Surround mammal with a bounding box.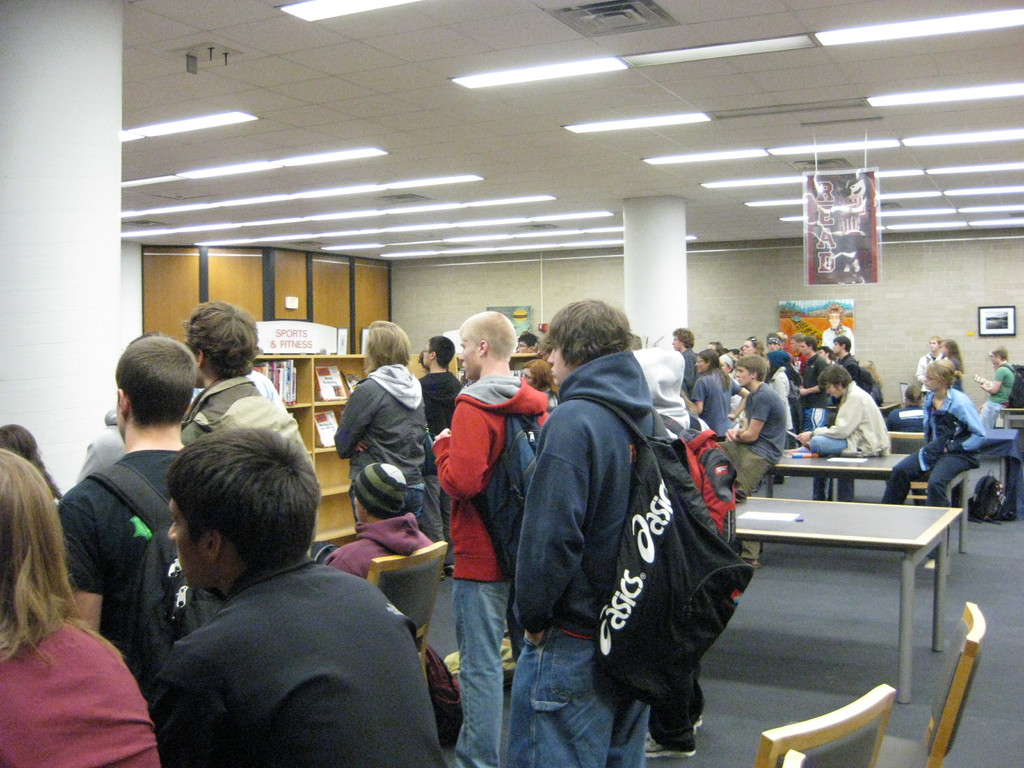
[x1=418, y1=349, x2=426, y2=371].
